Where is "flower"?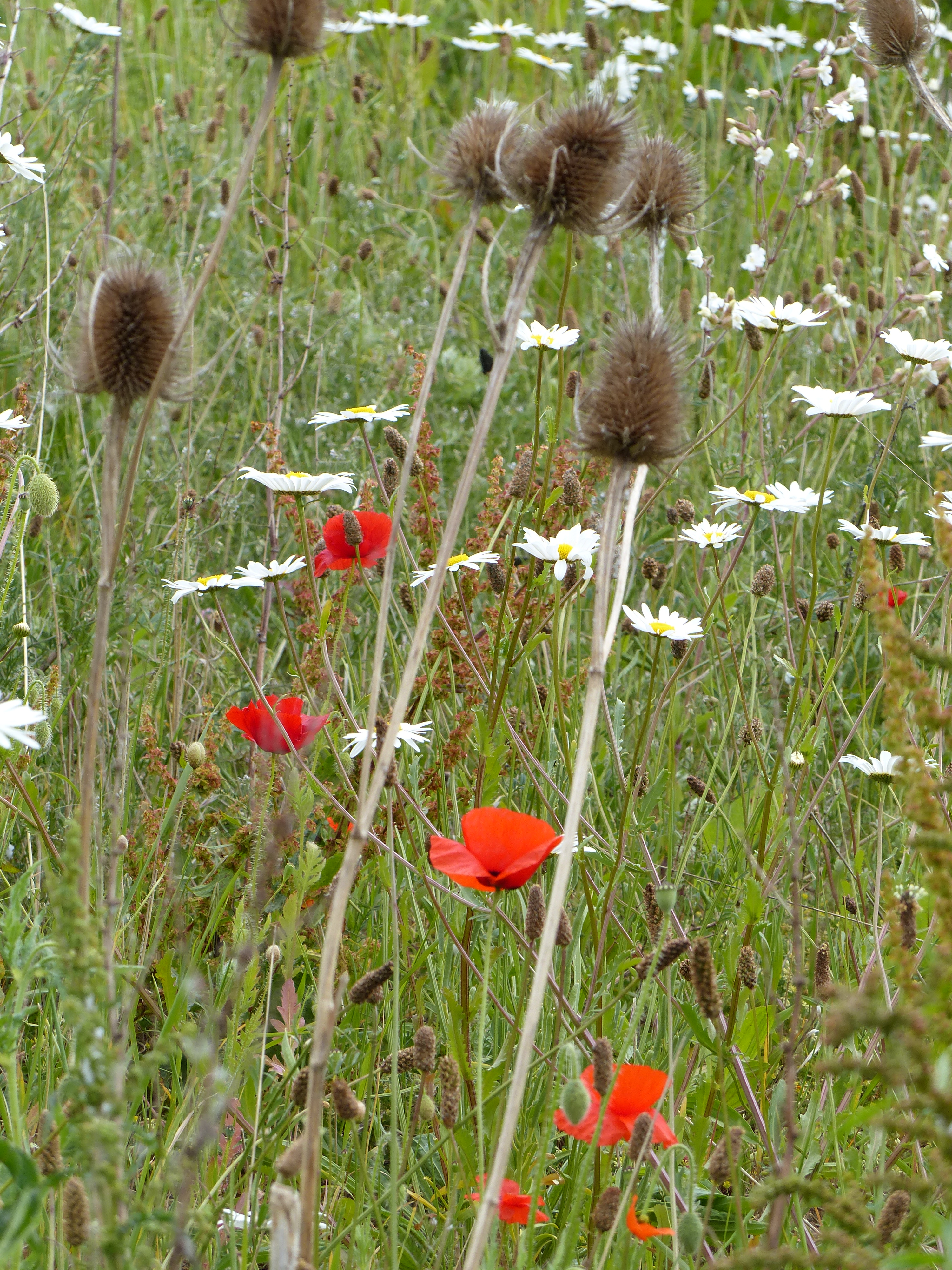
[108,228,138,242].
